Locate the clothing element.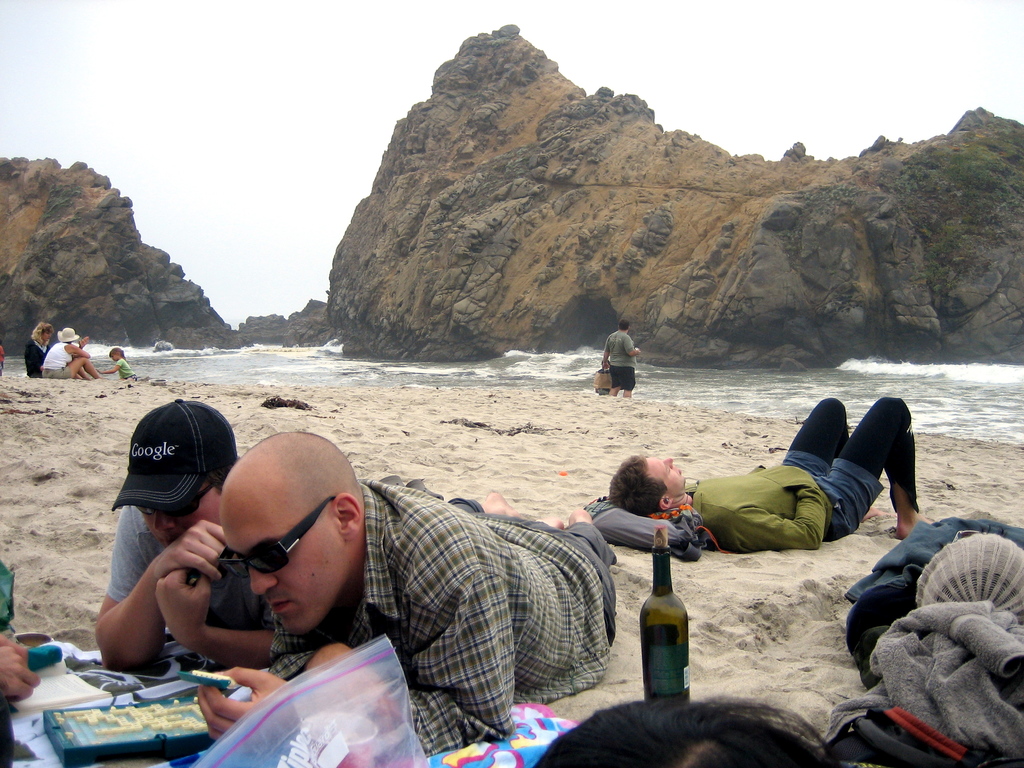
Element bbox: {"x1": 116, "y1": 358, "x2": 132, "y2": 381}.
